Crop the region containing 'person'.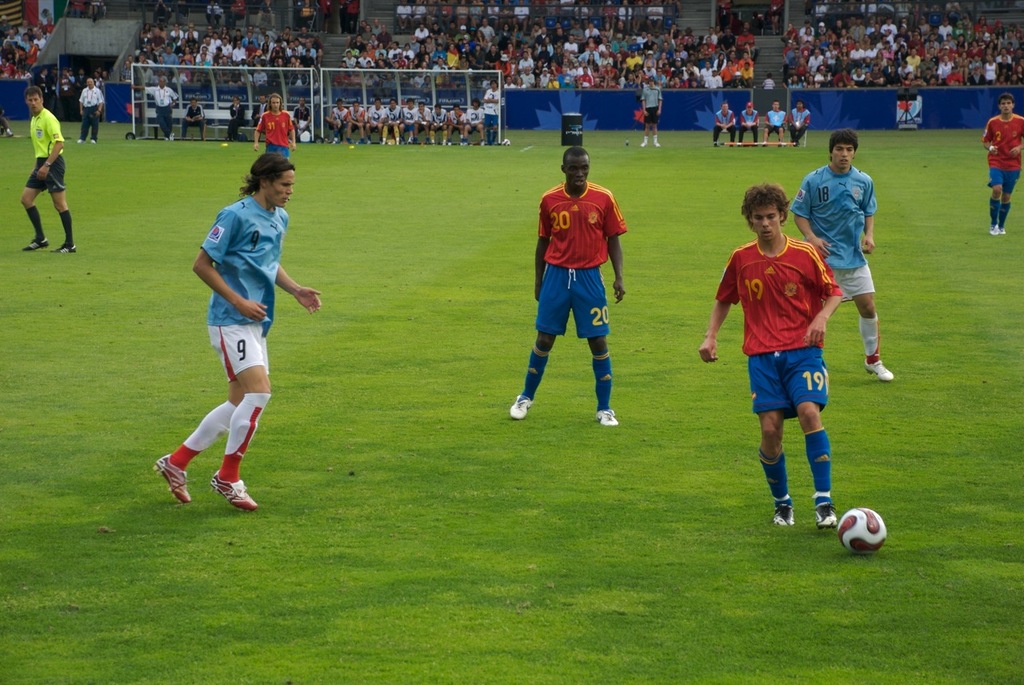
Crop region: detection(251, 92, 295, 157).
